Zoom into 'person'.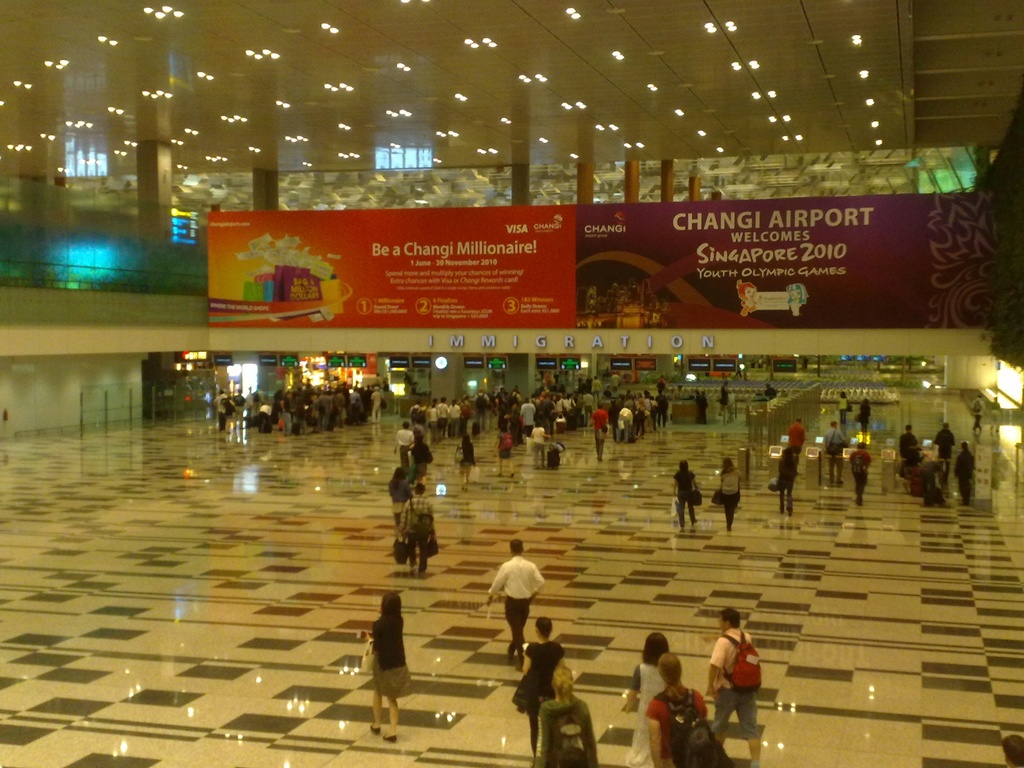
Zoom target: 773 445 797 507.
